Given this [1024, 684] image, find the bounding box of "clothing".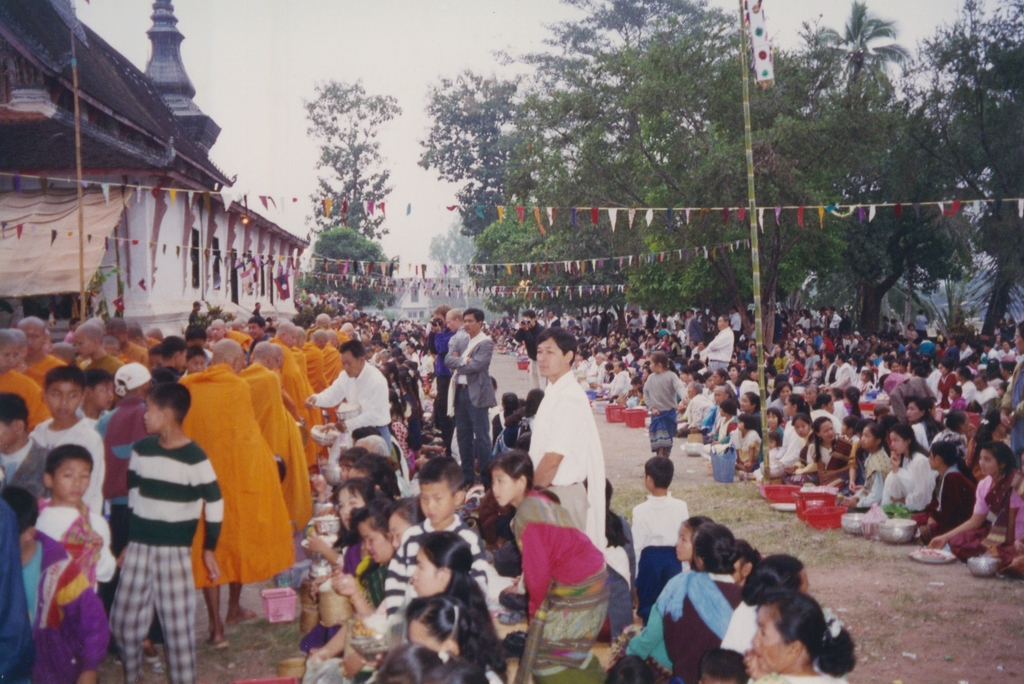
(634,493,685,617).
